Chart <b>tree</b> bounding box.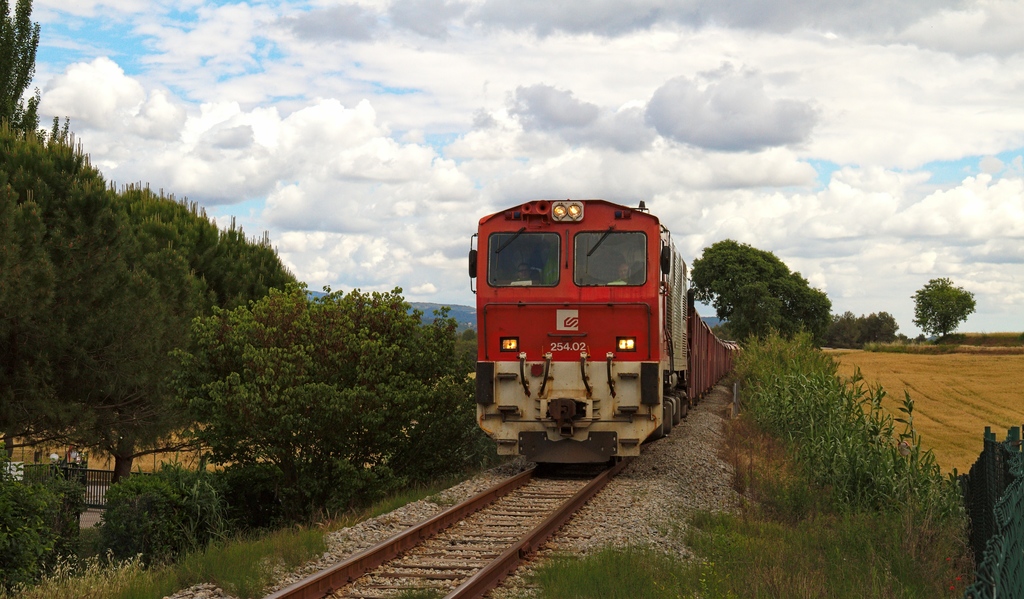
Charted: [x1=682, y1=239, x2=817, y2=354].
